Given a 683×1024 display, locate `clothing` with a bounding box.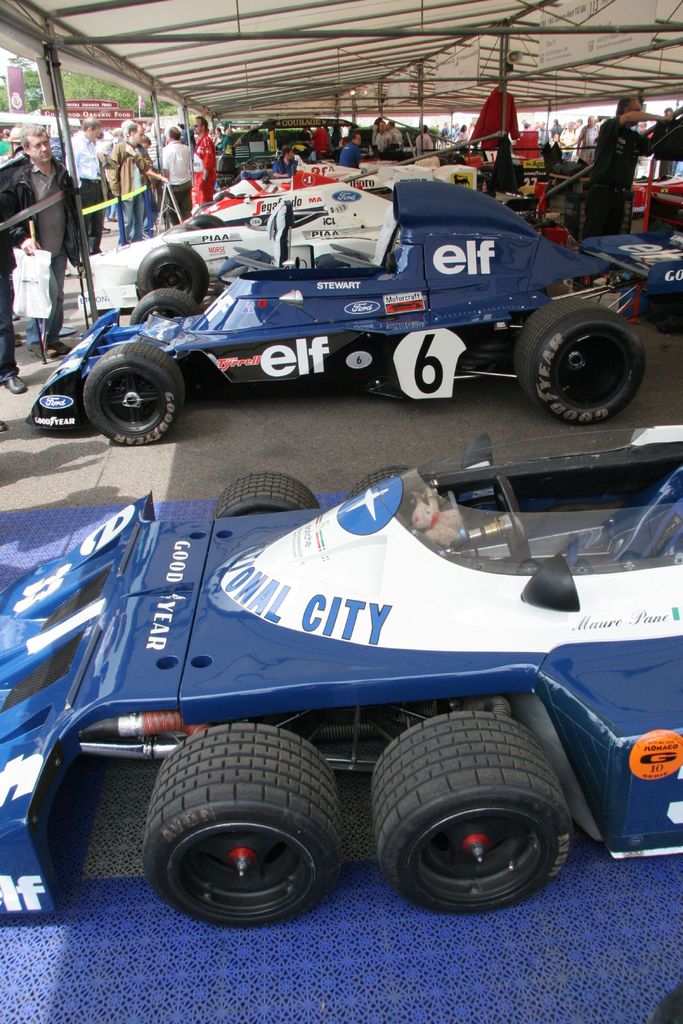
Located: crop(410, 134, 431, 155).
